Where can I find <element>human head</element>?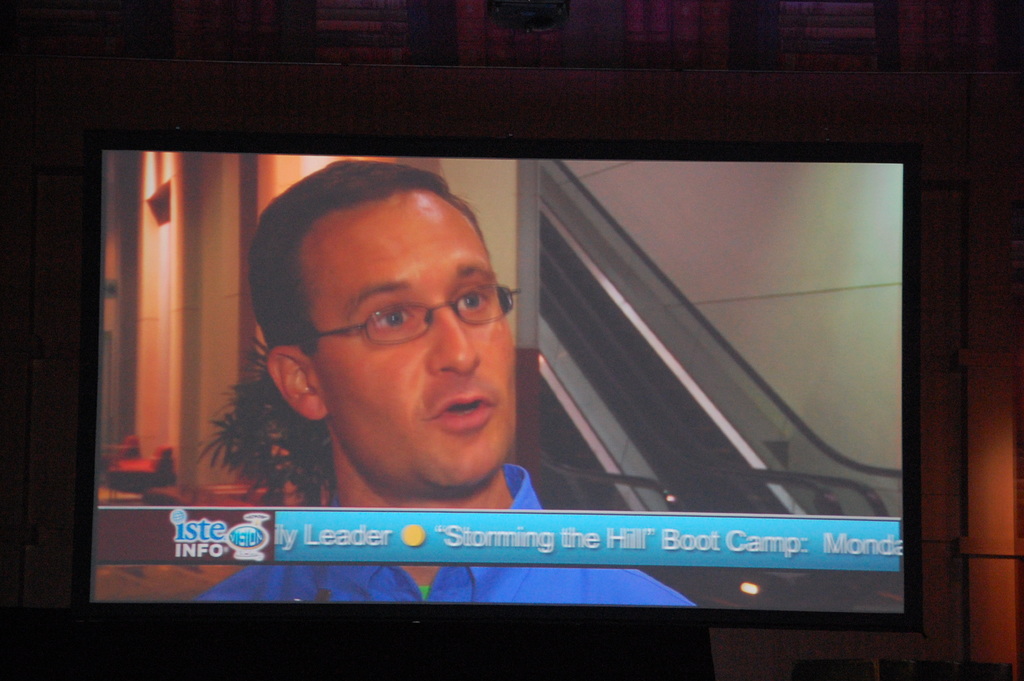
You can find it at x1=199, y1=150, x2=521, y2=495.
